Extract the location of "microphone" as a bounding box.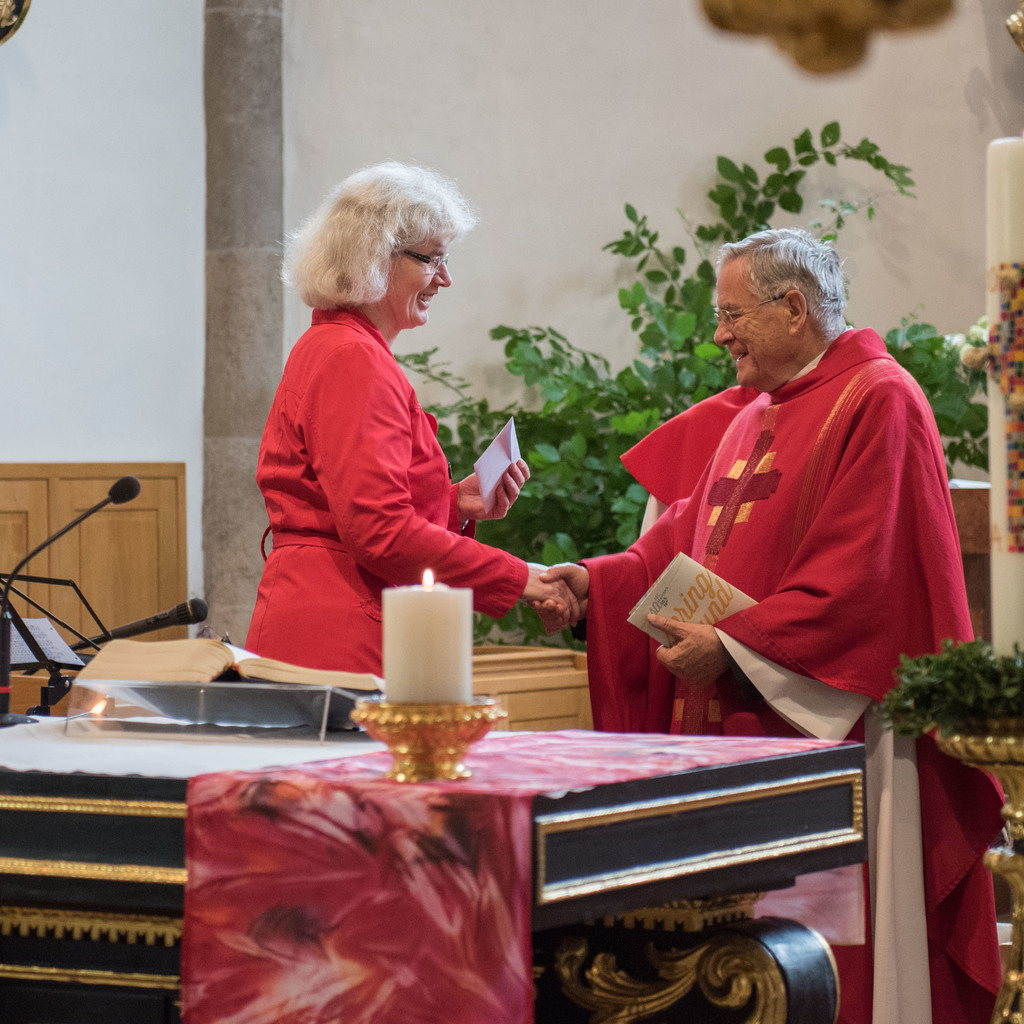
x1=108 y1=478 x2=144 y2=506.
